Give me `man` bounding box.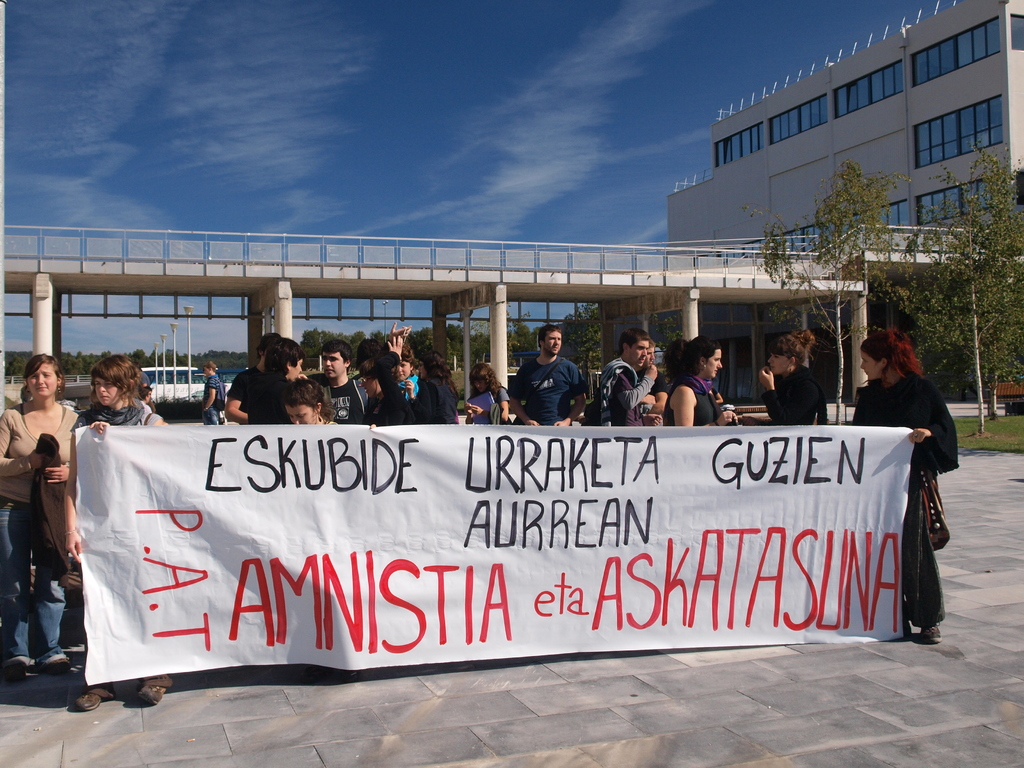
(195,361,228,428).
